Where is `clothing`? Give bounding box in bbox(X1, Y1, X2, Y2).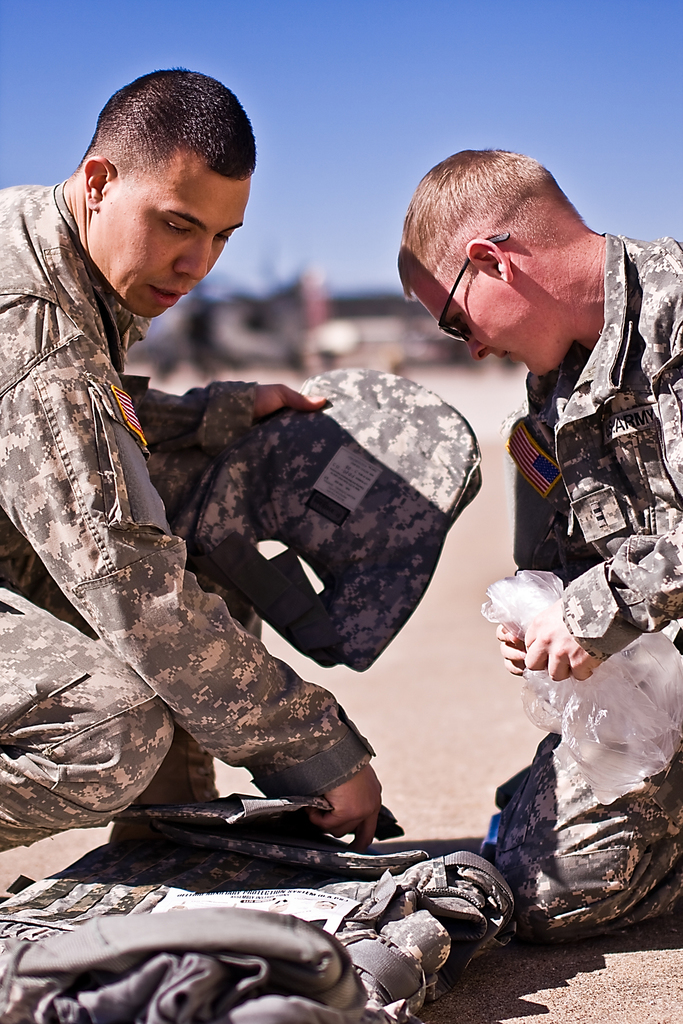
bbox(477, 223, 682, 939).
